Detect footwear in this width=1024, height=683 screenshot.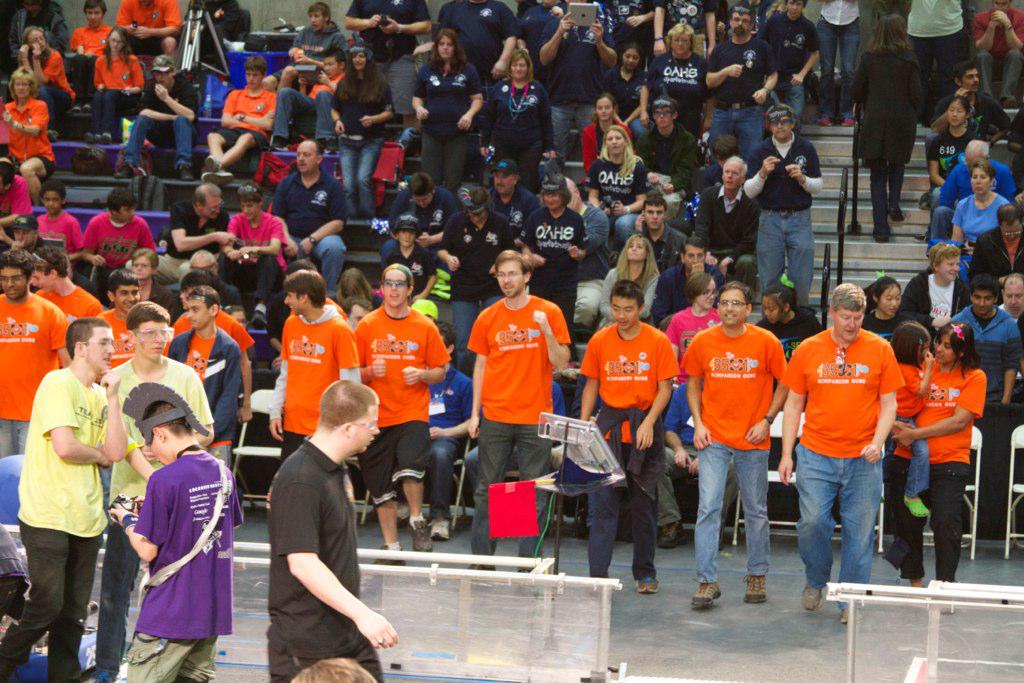
Detection: bbox=(633, 576, 657, 593).
